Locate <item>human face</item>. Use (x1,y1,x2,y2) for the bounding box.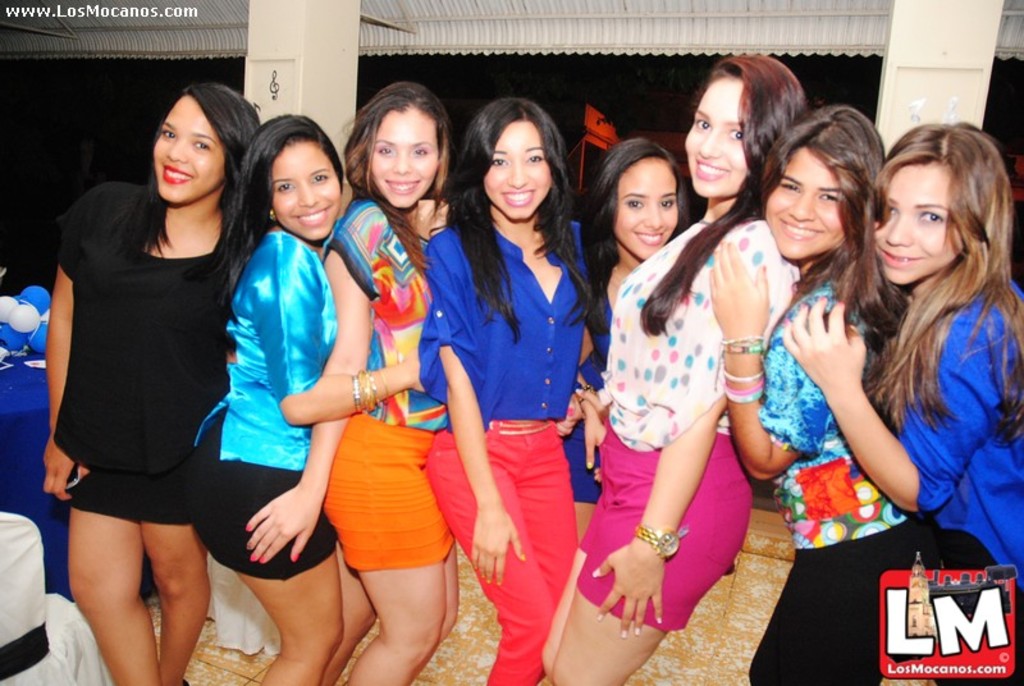
(611,160,680,261).
